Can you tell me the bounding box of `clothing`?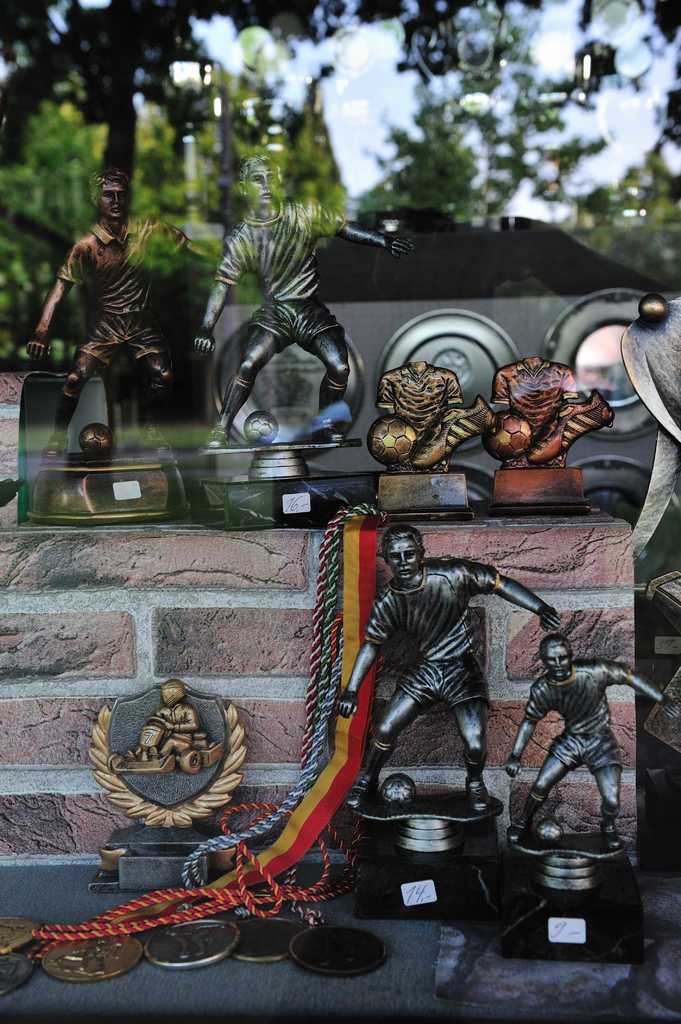
l=211, t=191, r=349, b=350.
